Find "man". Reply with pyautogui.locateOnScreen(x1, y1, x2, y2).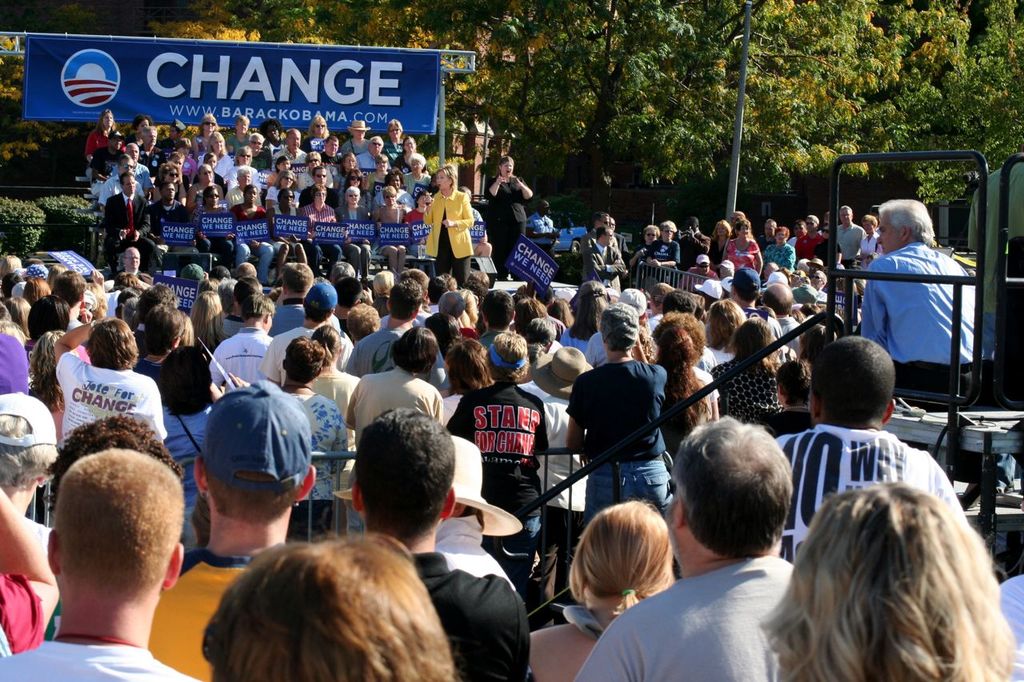
pyautogui.locateOnScreen(609, 216, 624, 249).
